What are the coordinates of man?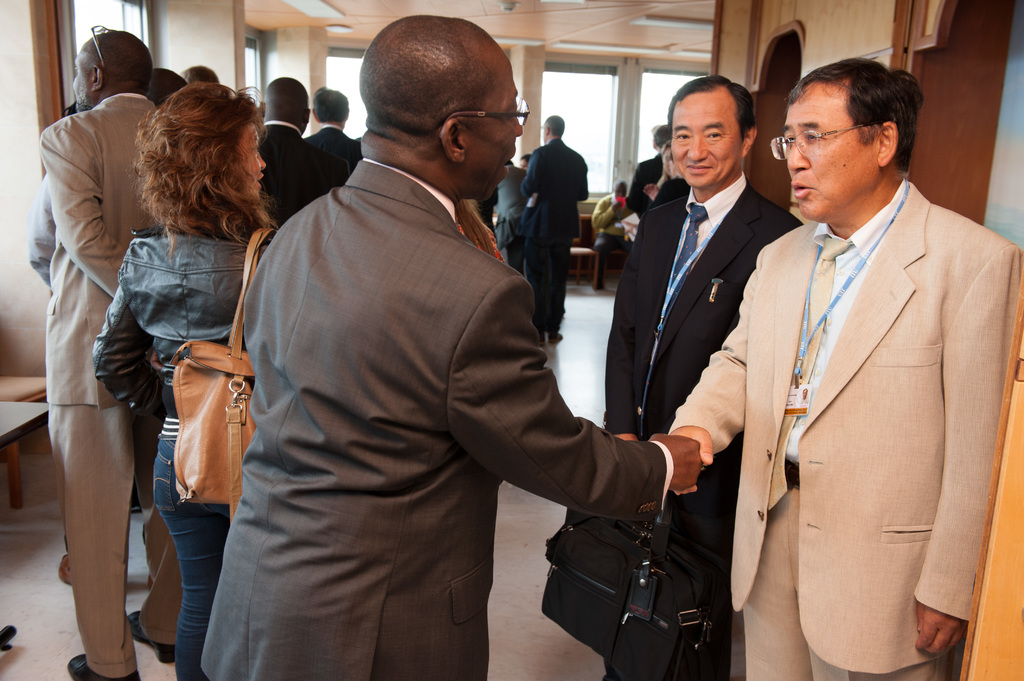
(628,121,671,212).
